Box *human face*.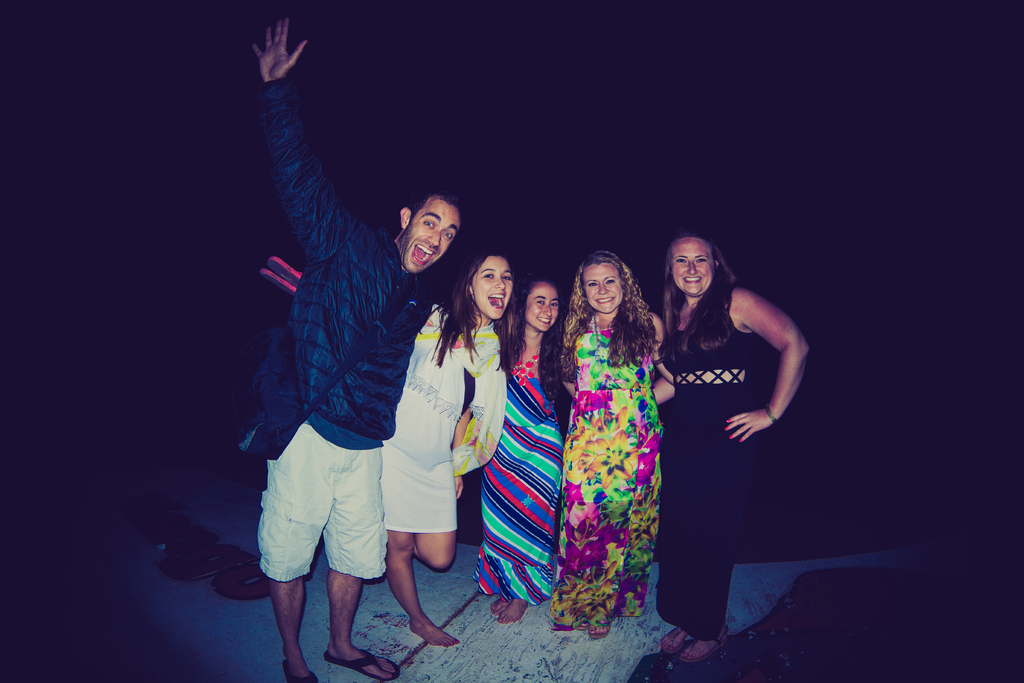
detection(408, 192, 463, 273).
